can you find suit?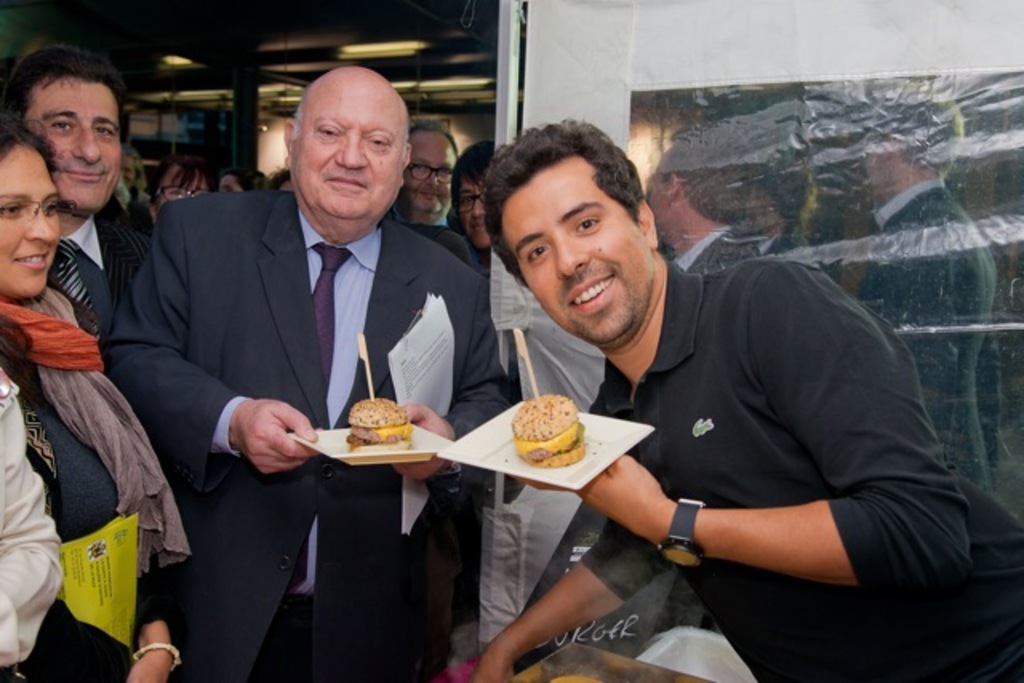
Yes, bounding box: pyautogui.locateOnScreen(754, 226, 818, 267).
